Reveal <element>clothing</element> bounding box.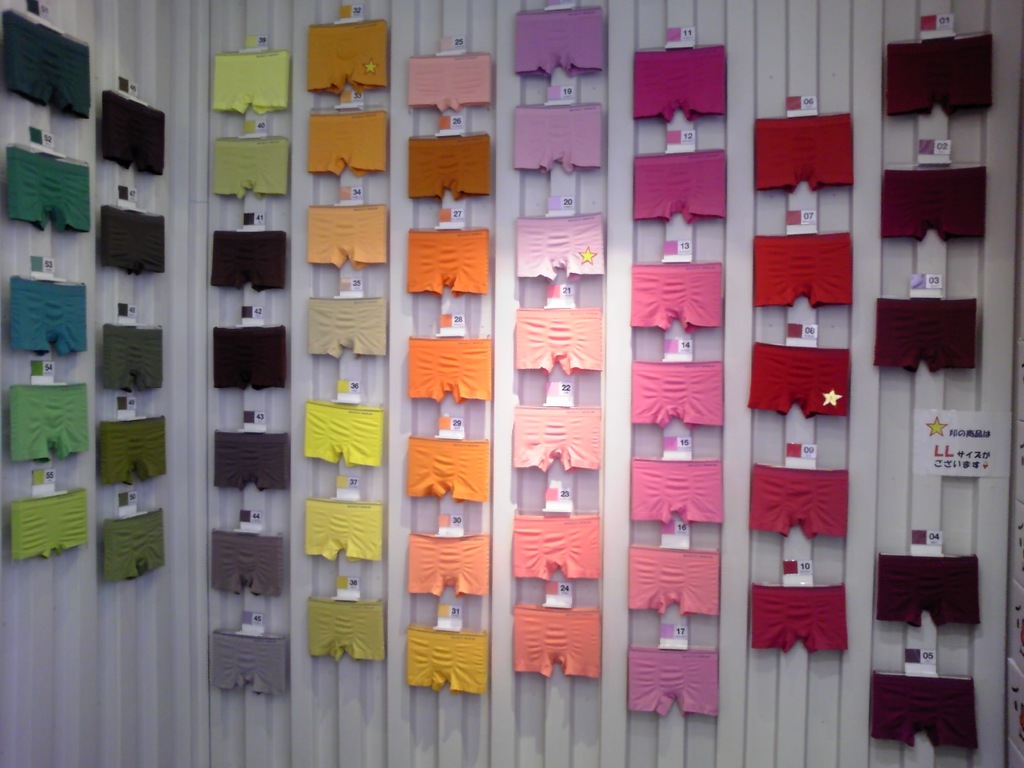
Revealed: [509, 108, 605, 170].
